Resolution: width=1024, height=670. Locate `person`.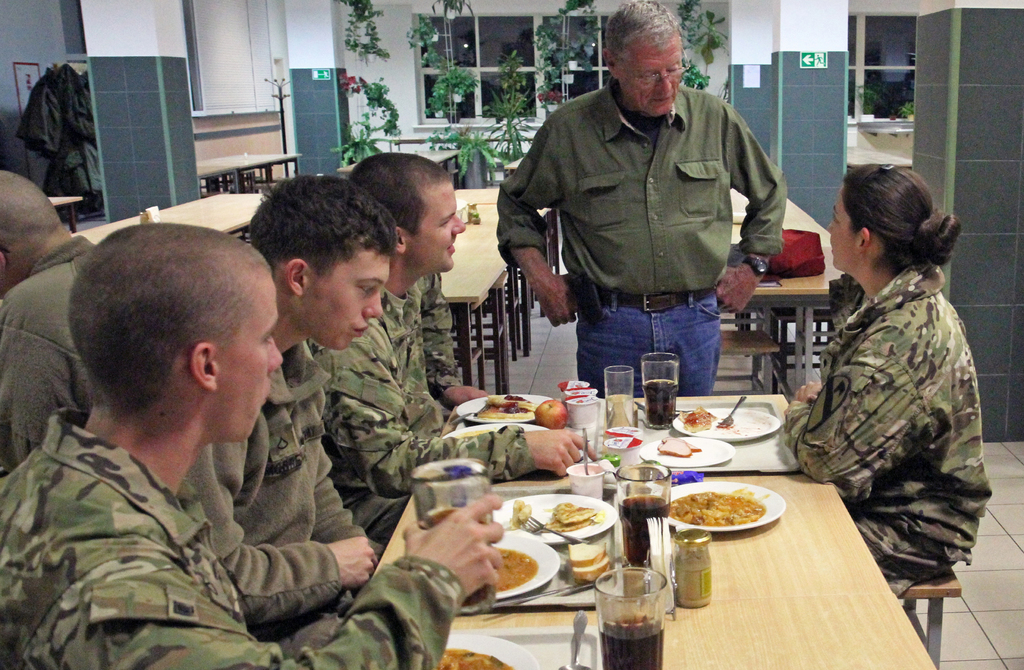
bbox=[0, 170, 97, 473].
